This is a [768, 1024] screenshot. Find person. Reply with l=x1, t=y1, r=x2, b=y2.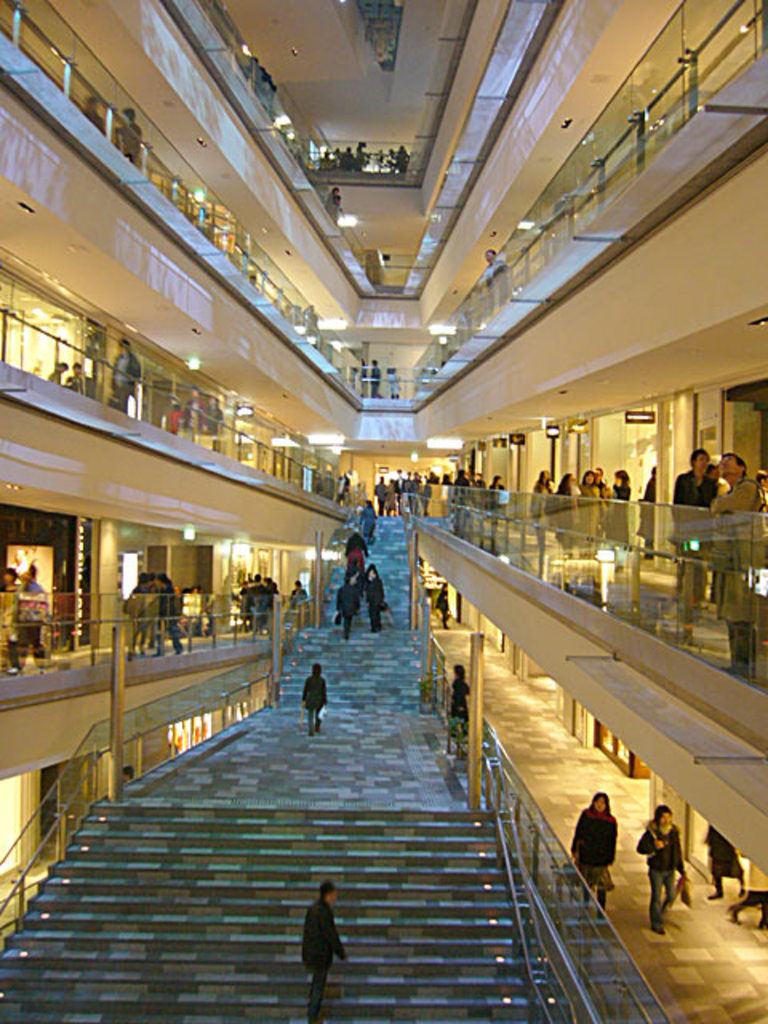
l=290, t=579, r=306, b=608.
